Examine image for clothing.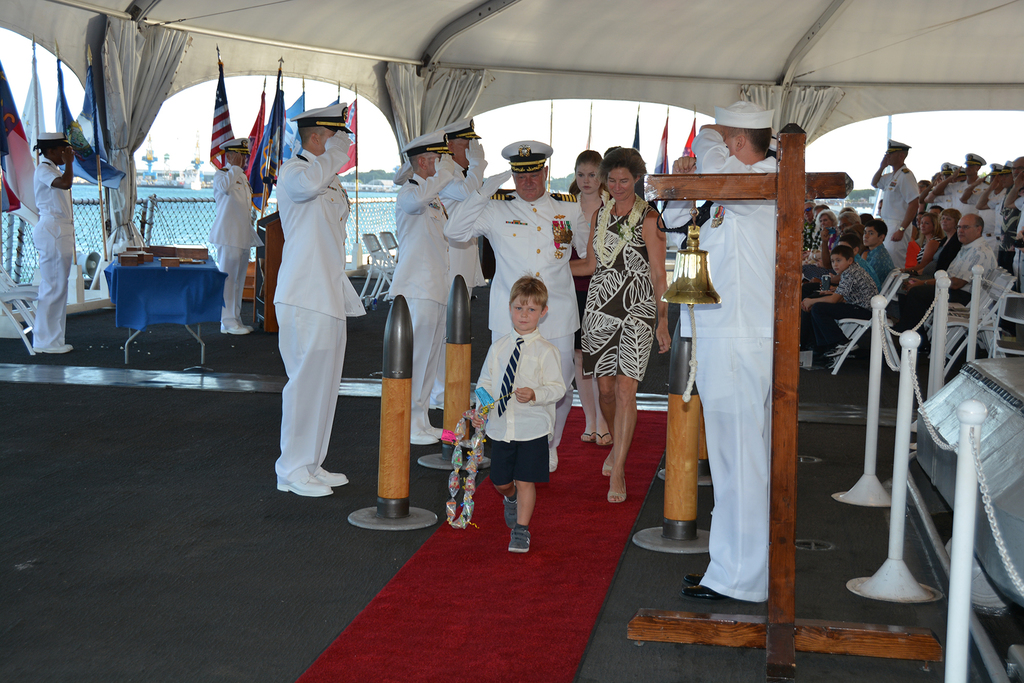
Examination result: box=[396, 149, 484, 328].
